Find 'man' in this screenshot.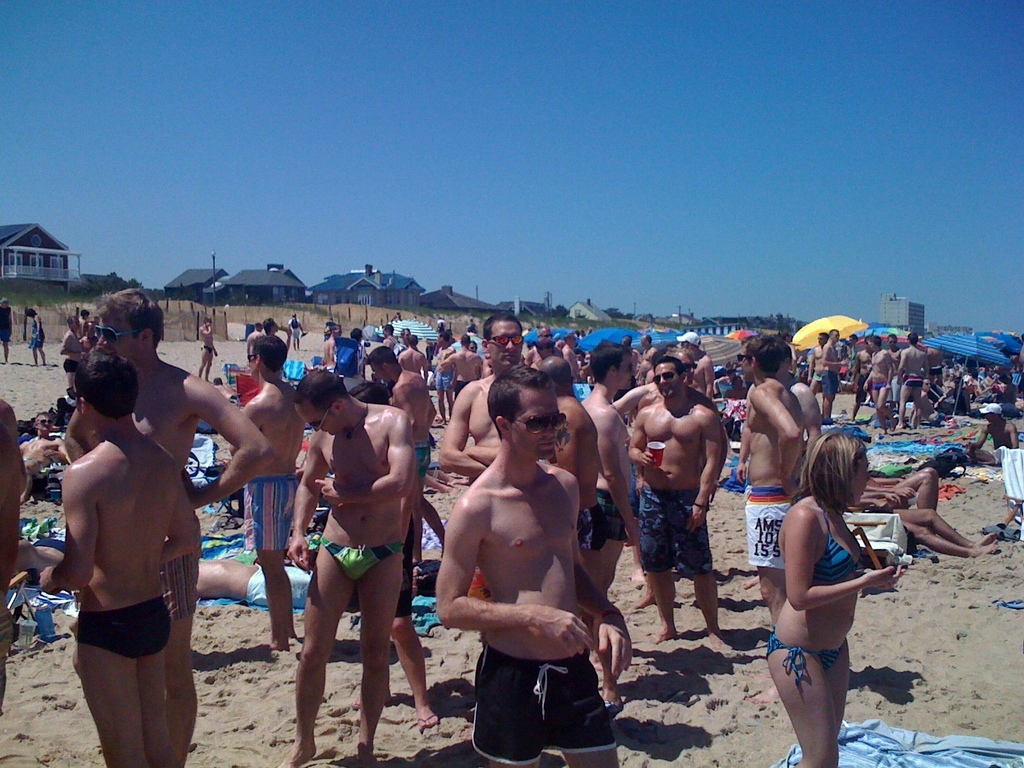
The bounding box for 'man' is x1=536 y1=353 x2=605 y2=589.
